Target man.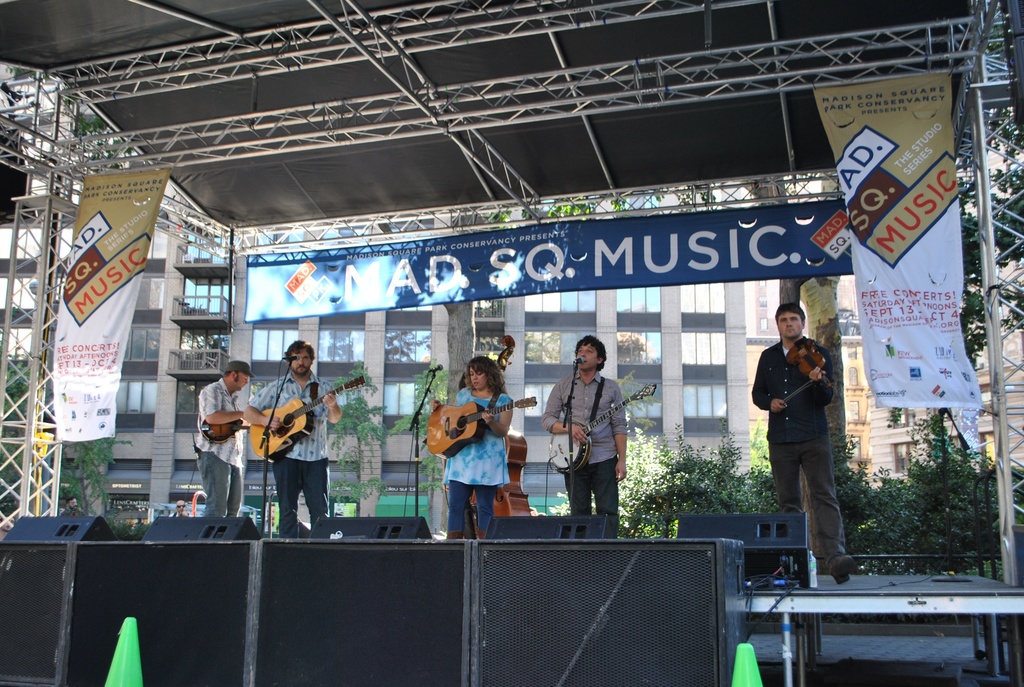
Target region: [x1=241, y1=338, x2=341, y2=537].
